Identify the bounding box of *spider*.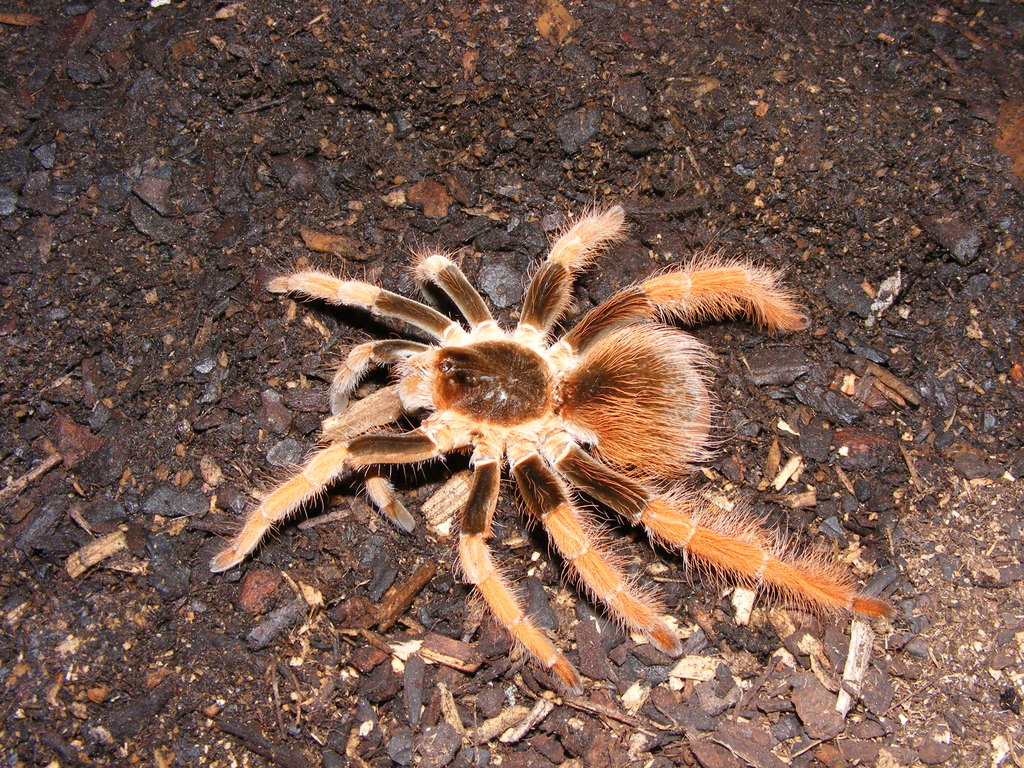
BBox(207, 181, 902, 698).
